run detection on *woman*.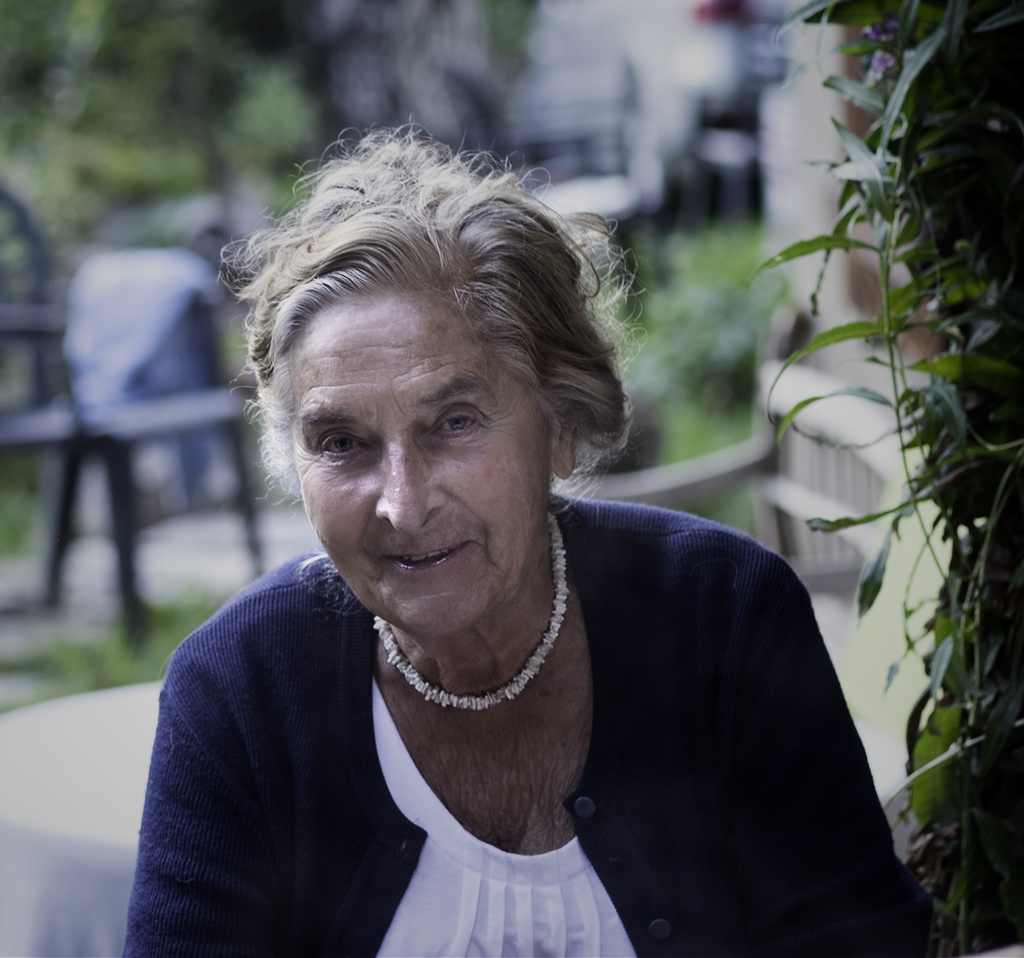
Result: left=123, top=132, right=903, bottom=957.
